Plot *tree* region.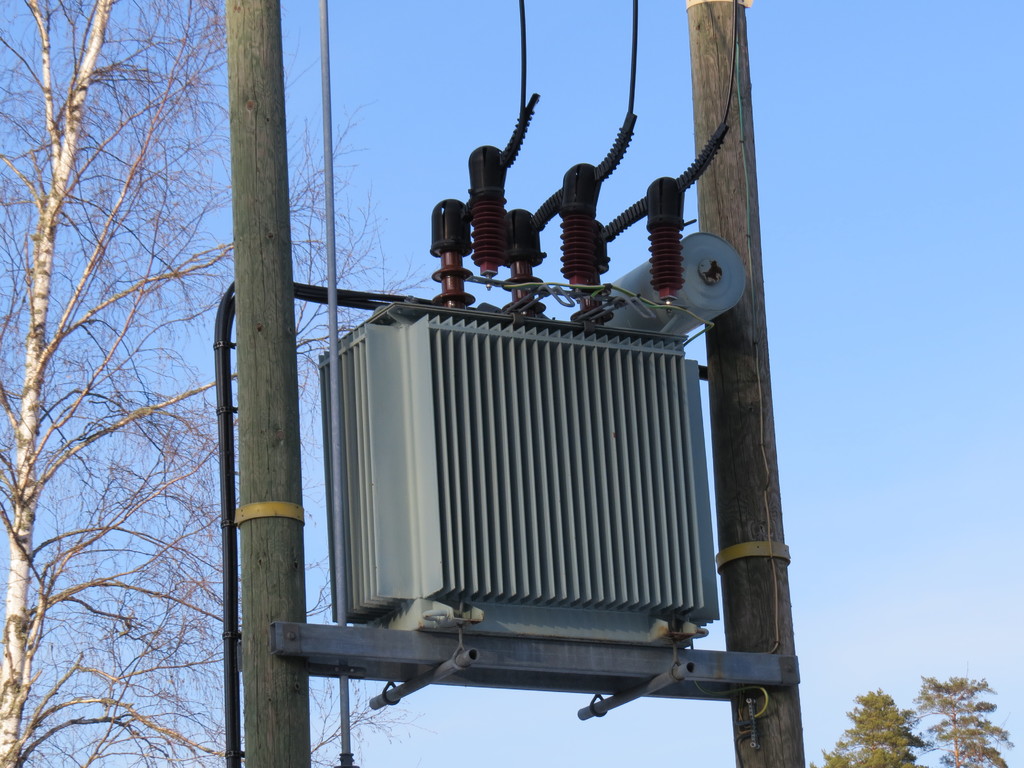
Plotted at 911 671 1011 767.
